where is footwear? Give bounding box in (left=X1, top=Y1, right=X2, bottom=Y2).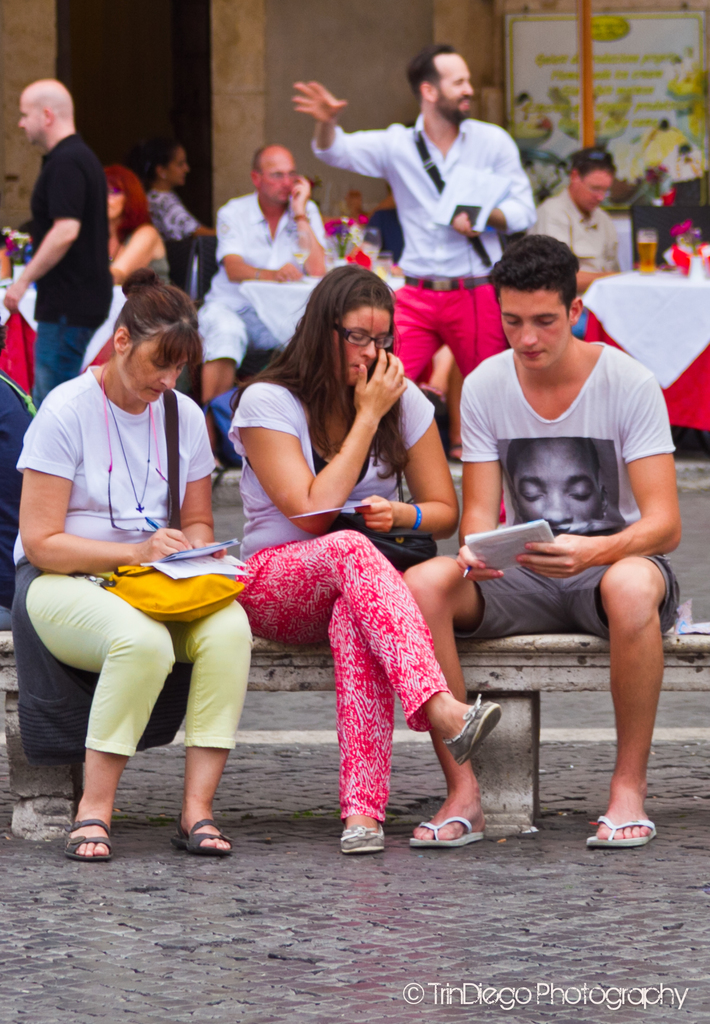
(left=337, top=809, right=388, bottom=858).
